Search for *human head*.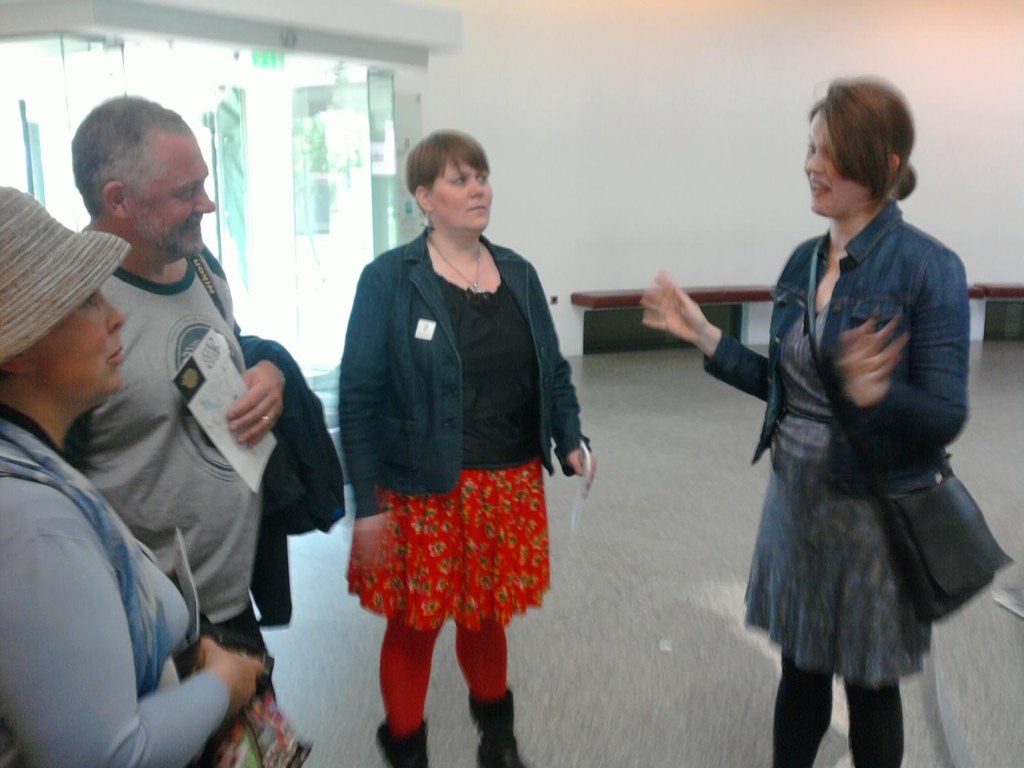
Found at 405, 119, 490, 230.
